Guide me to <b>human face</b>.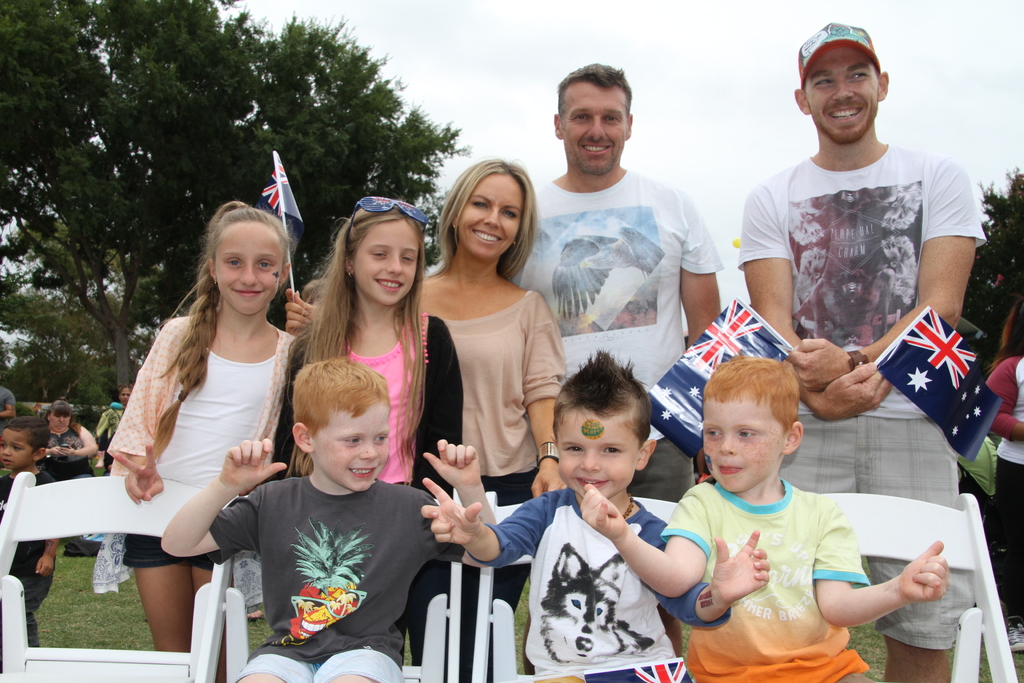
Guidance: x1=456 y1=173 x2=521 y2=257.
